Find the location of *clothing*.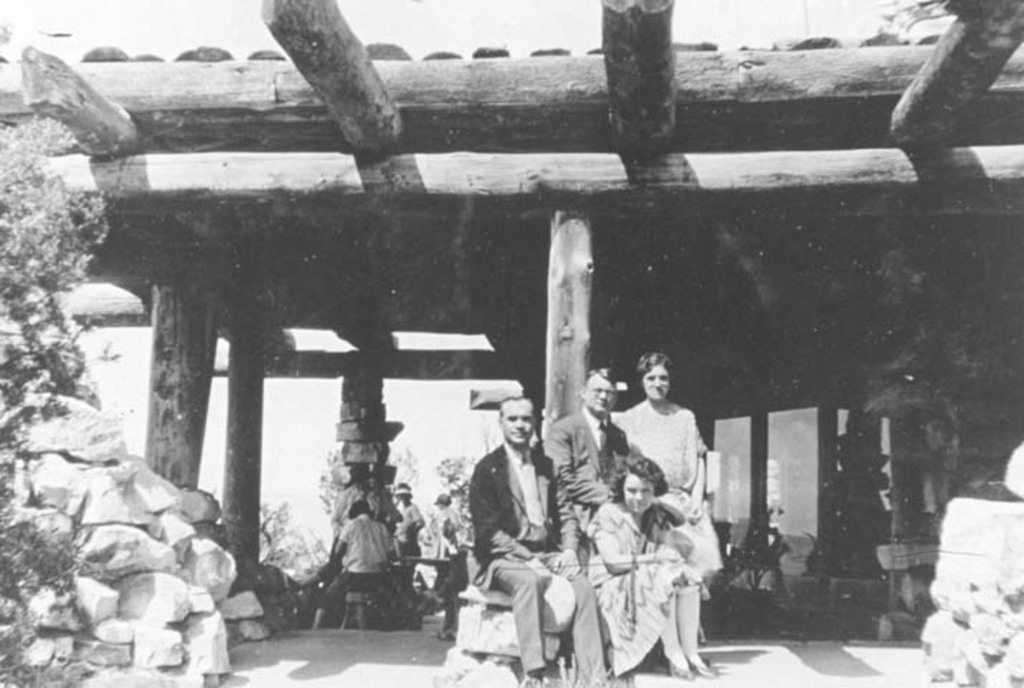
Location: <region>535, 397, 648, 560</region>.
